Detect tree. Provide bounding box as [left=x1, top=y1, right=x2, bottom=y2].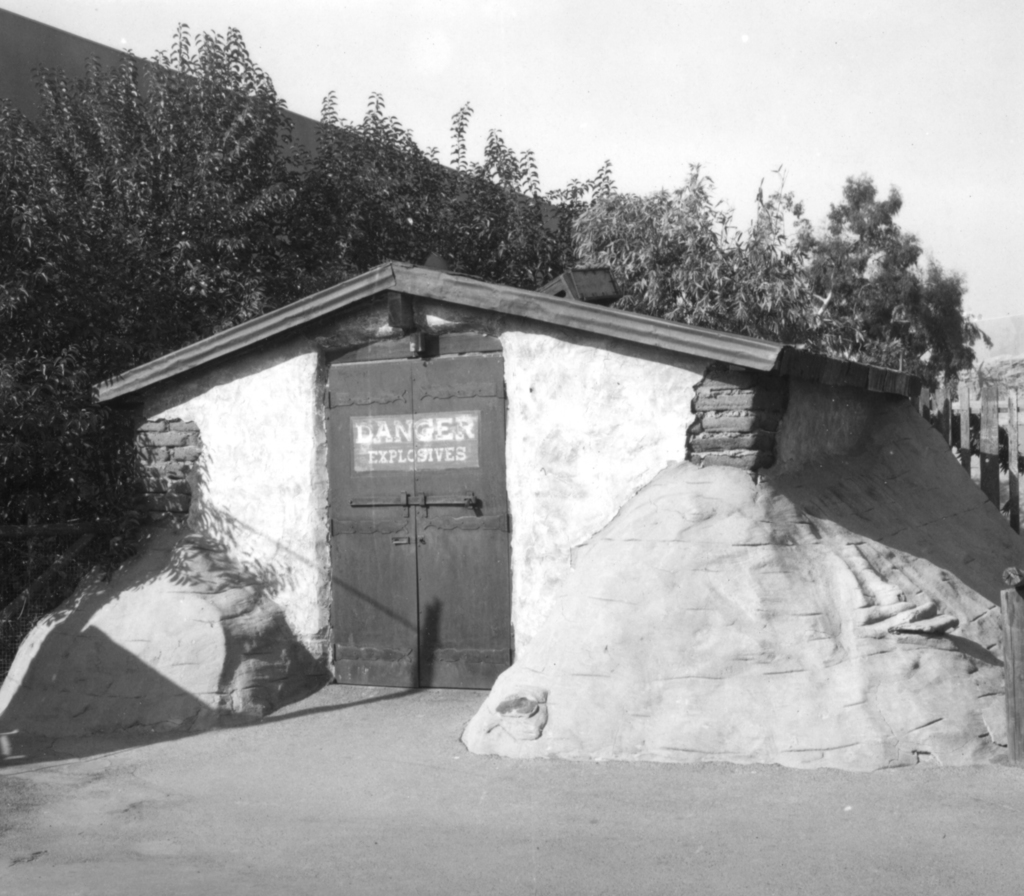
[left=0, top=22, right=991, bottom=606].
